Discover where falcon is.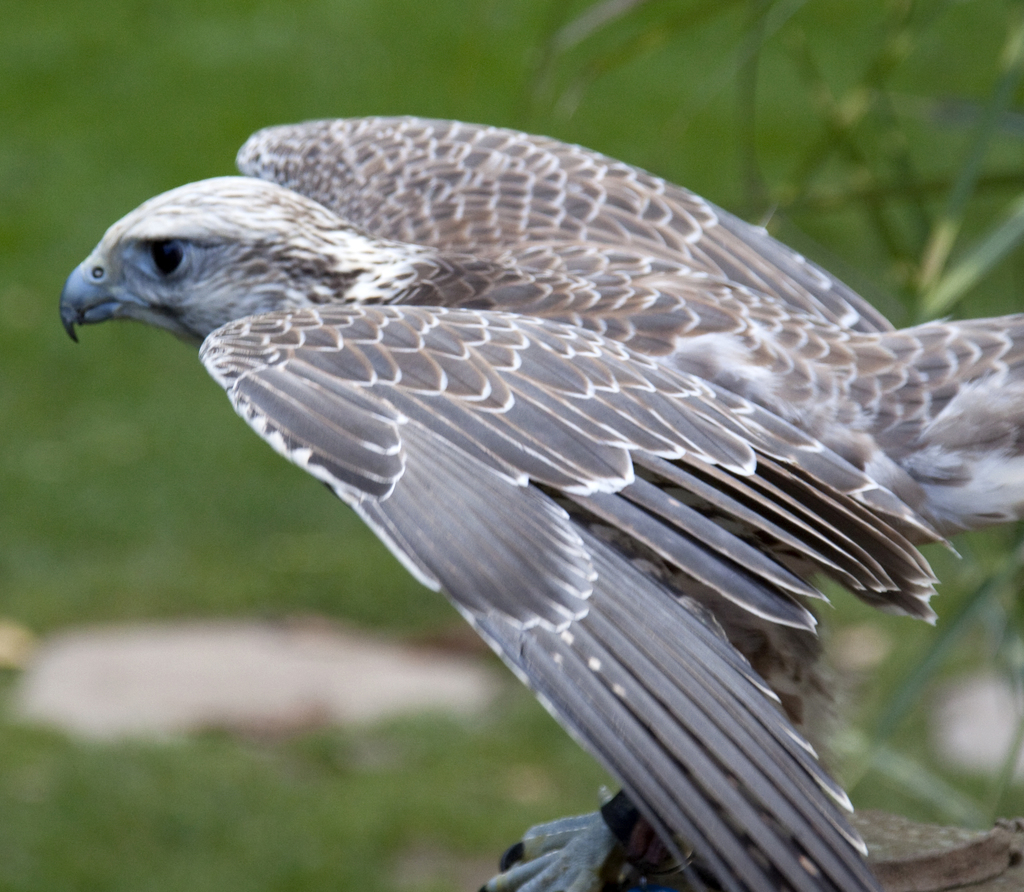
Discovered at crop(58, 117, 1023, 891).
